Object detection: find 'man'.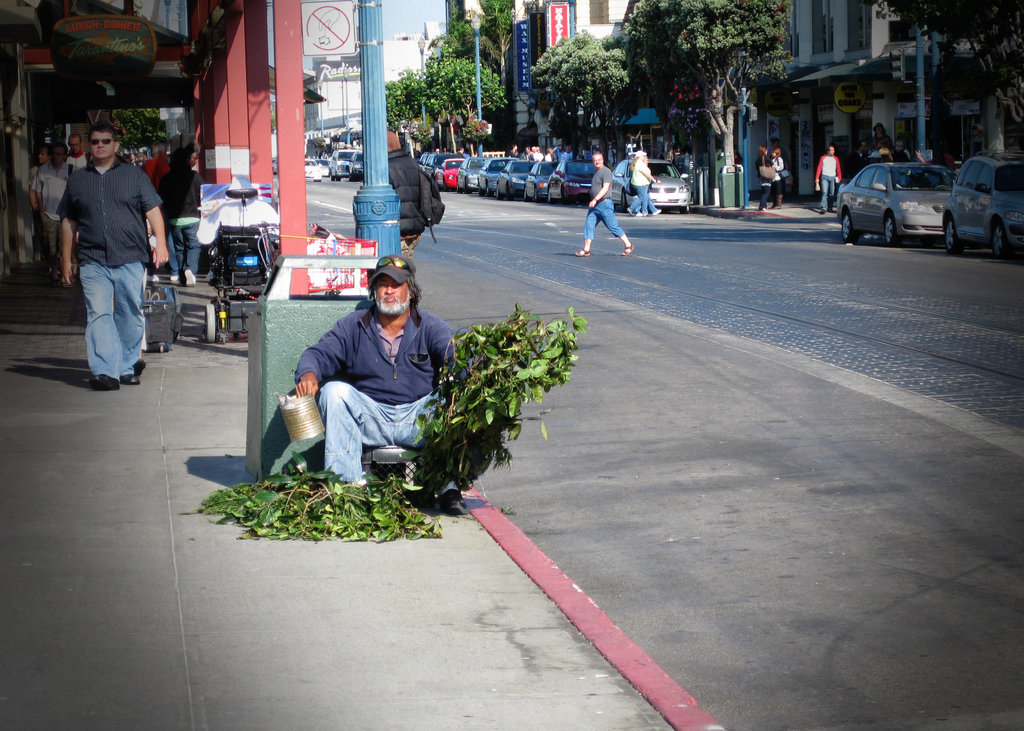
Rect(771, 139, 790, 195).
